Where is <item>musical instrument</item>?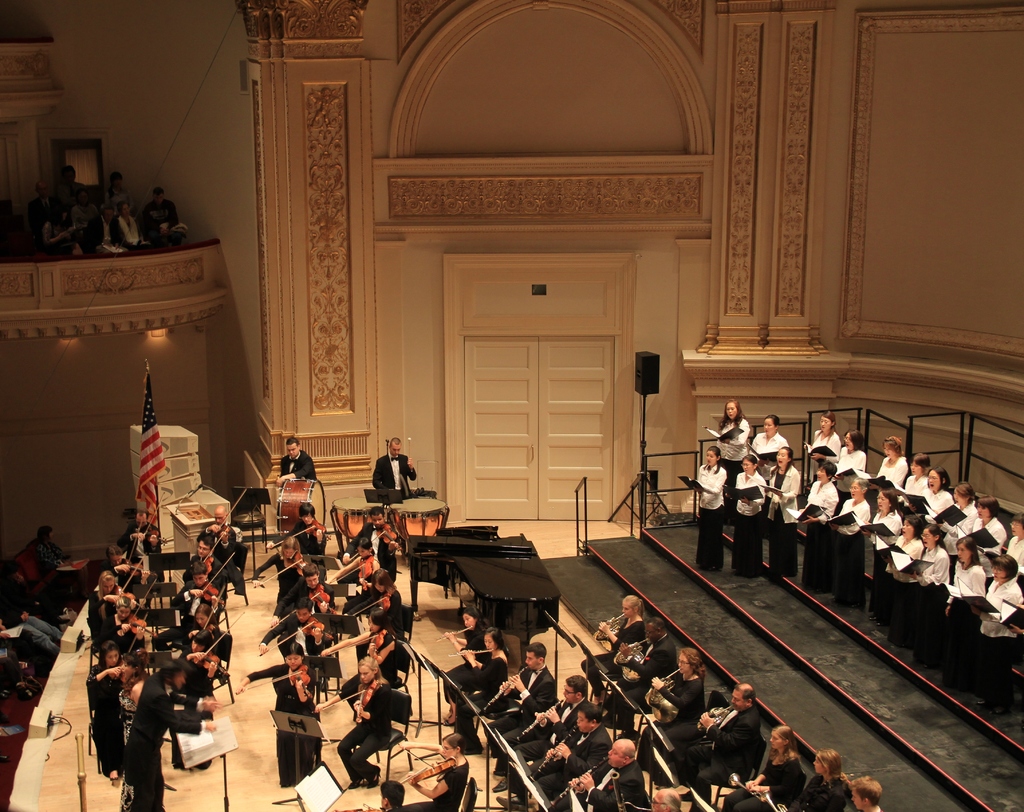
left=729, top=770, right=772, bottom=806.
